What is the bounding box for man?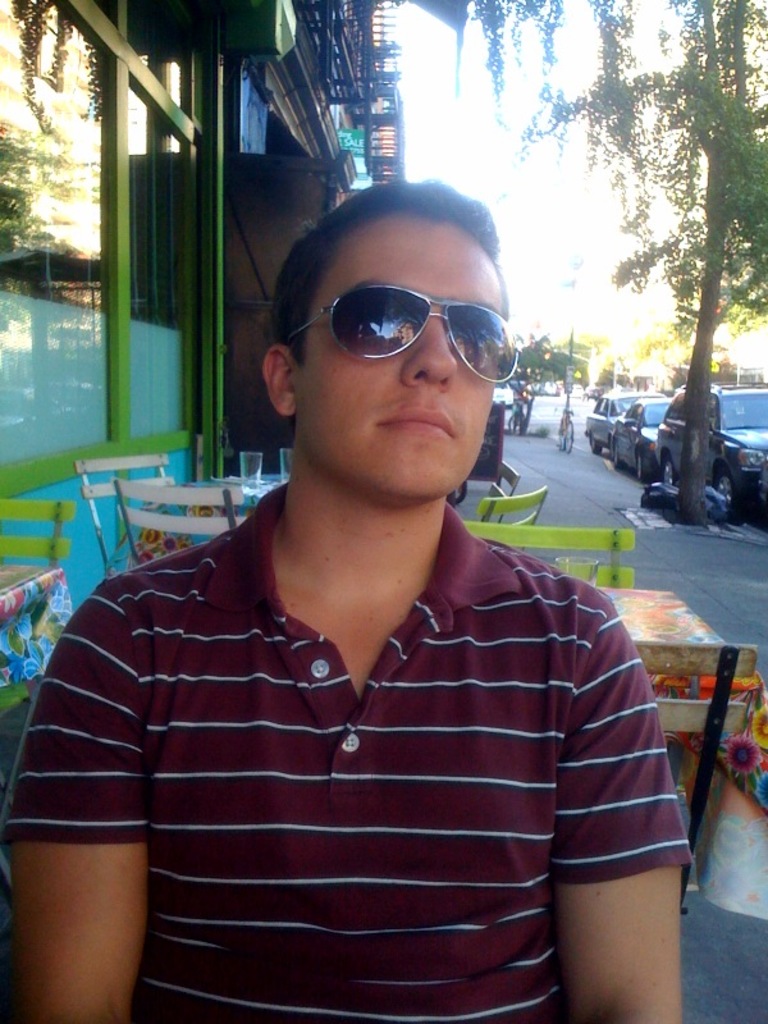
(5,173,686,1023).
